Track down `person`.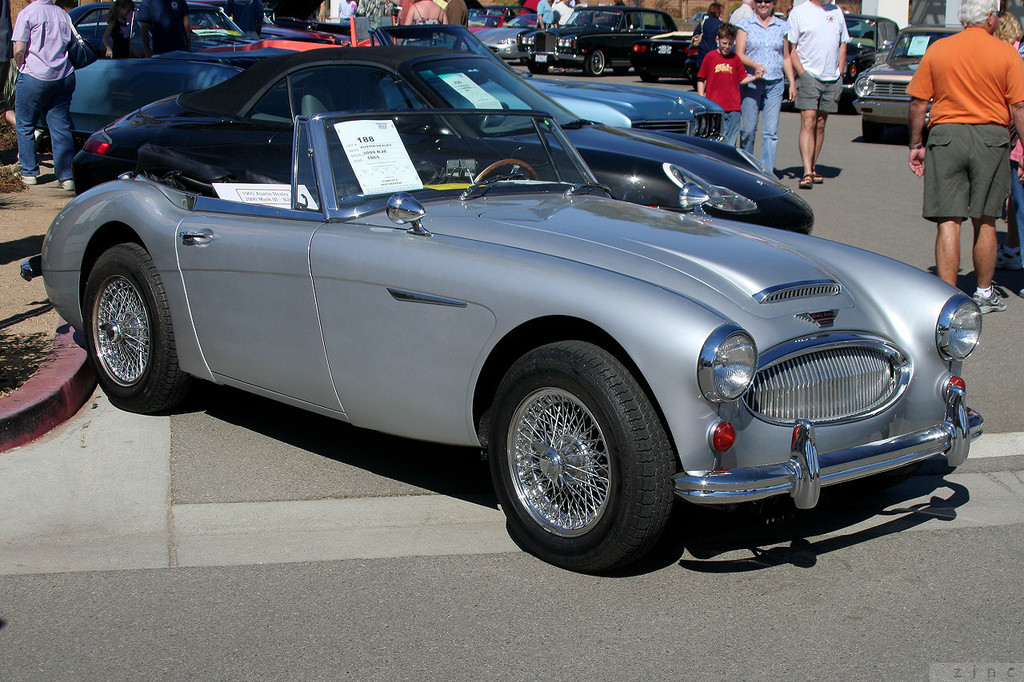
Tracked to 690/22/759/150.
